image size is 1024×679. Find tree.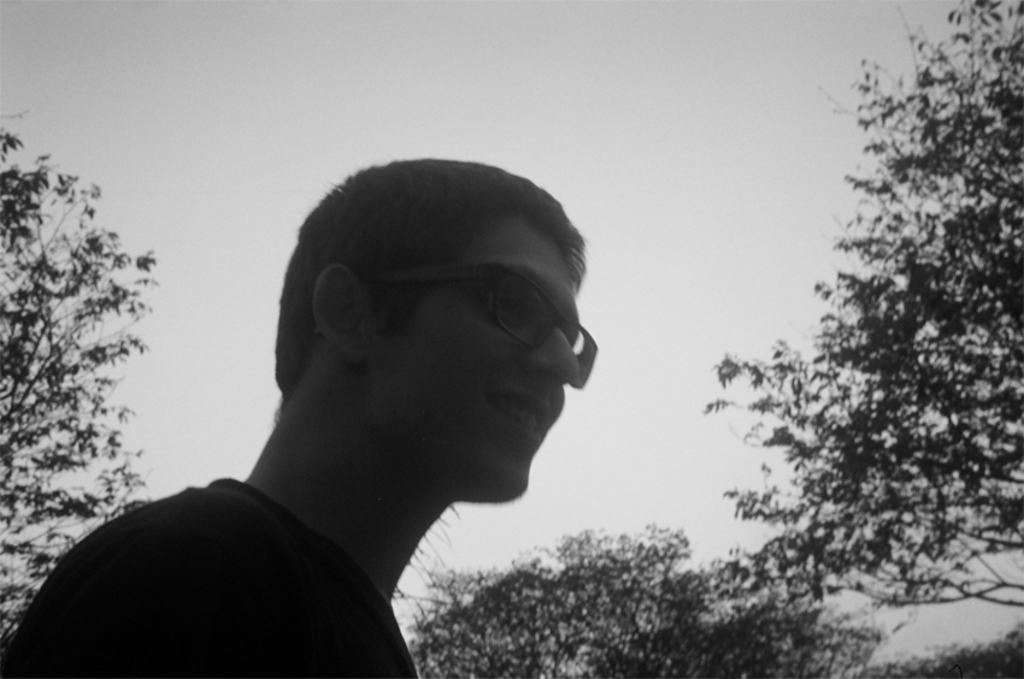
box=[401, 527, 916, 678].
